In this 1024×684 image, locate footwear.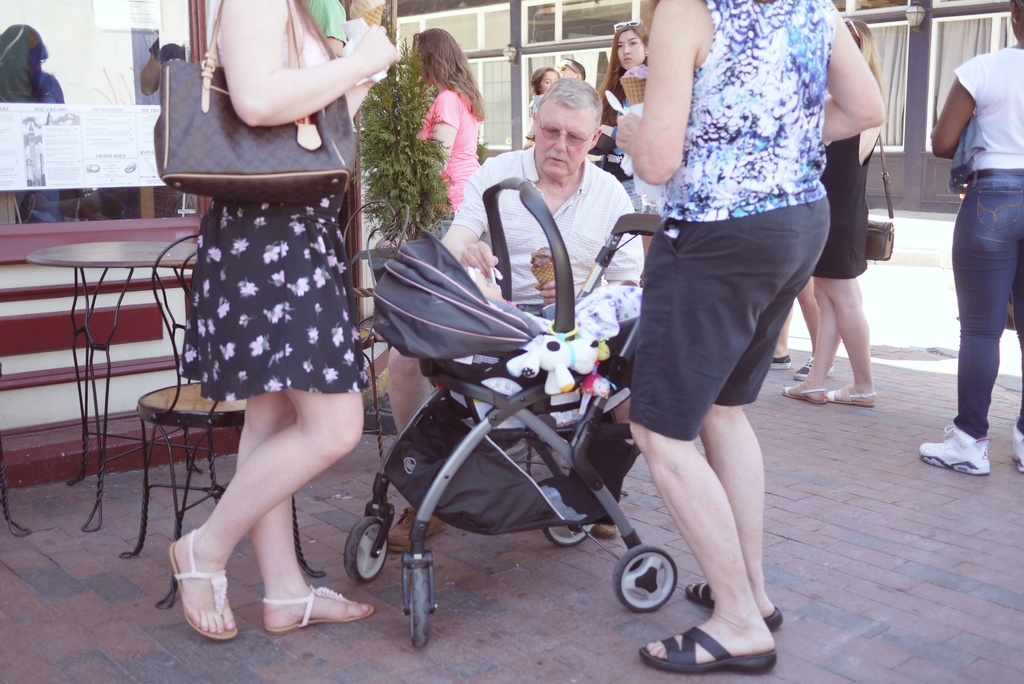
Bounding box: [639,624,774,674].
